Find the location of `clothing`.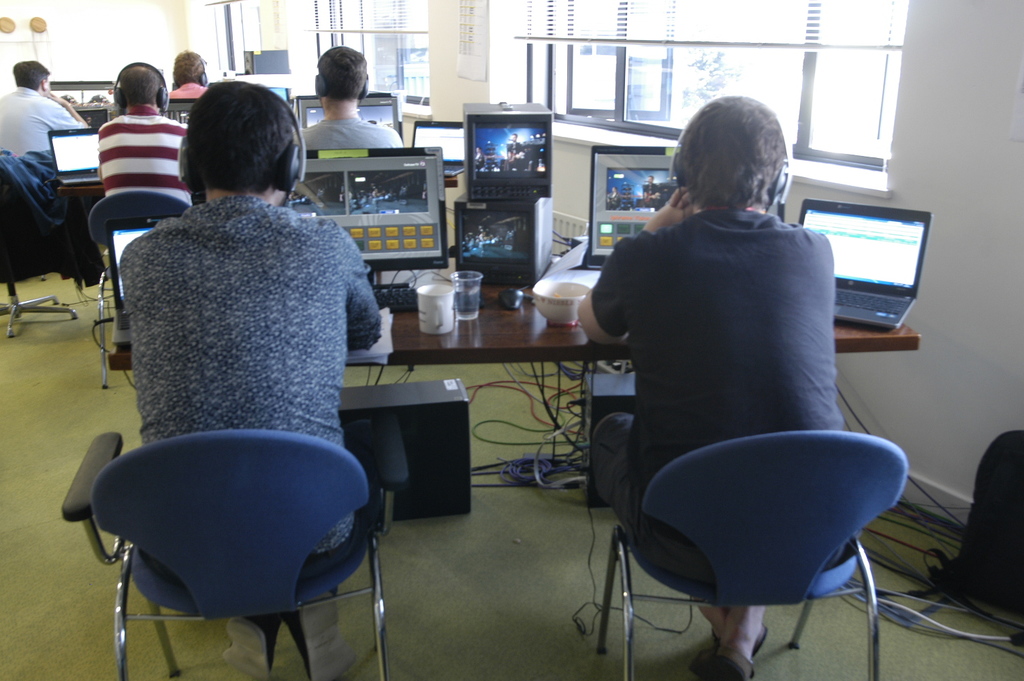
Location: {"left": 165, "top": 82, "right": 202, "bottom": 112}.
